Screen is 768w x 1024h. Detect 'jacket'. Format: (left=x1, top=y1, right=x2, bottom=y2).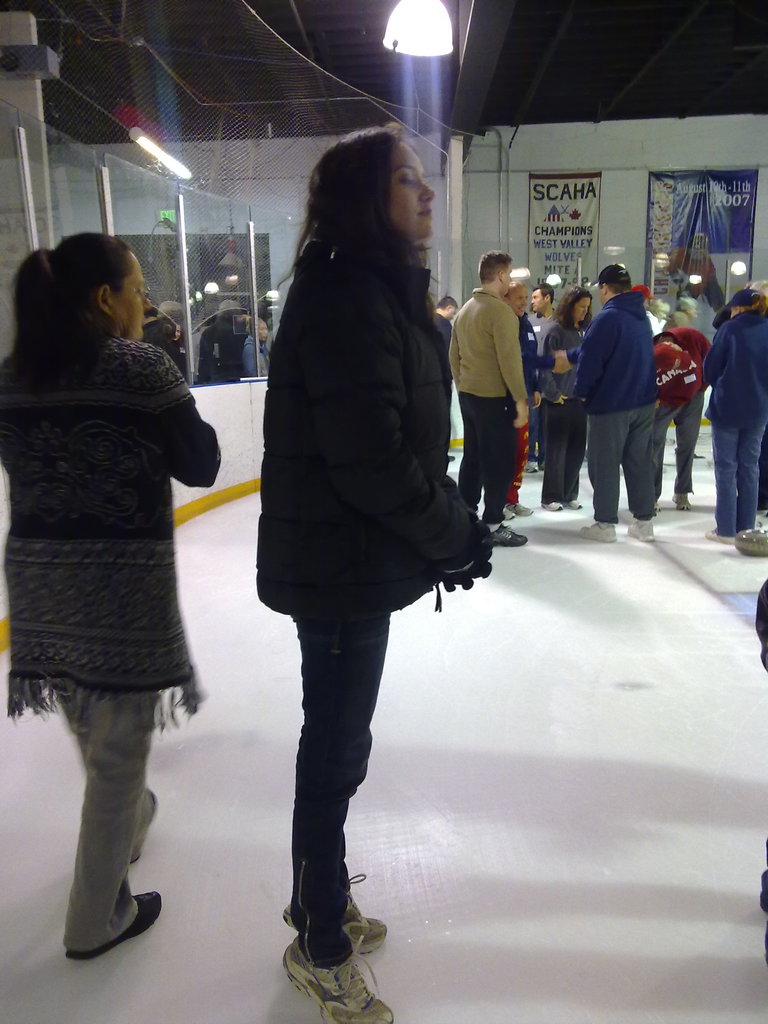
(left=443, top=289, right=527, bottom=404).
